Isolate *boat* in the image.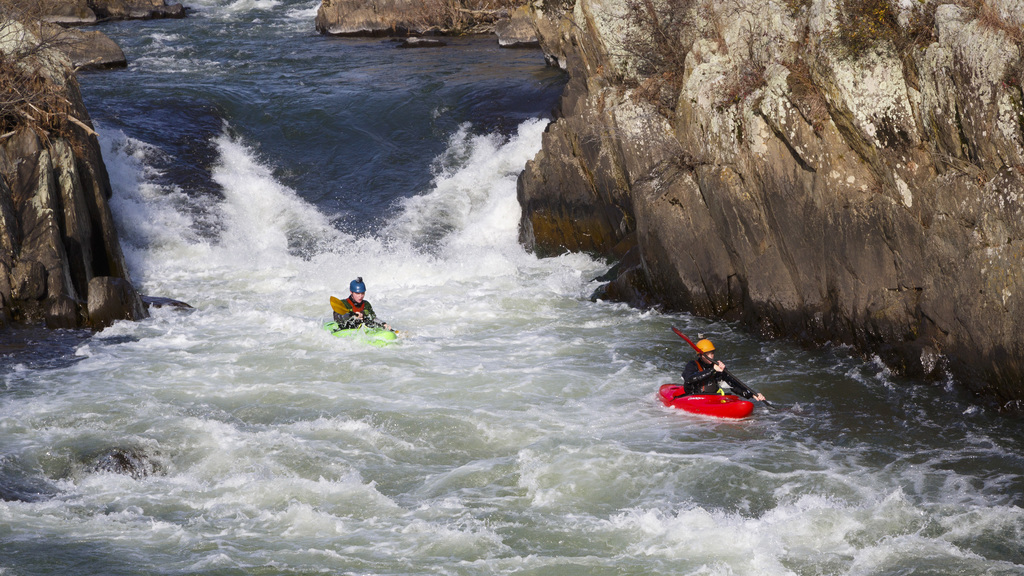
Isolated region: (x1=657, y1=327, x2=772, y2=424).
